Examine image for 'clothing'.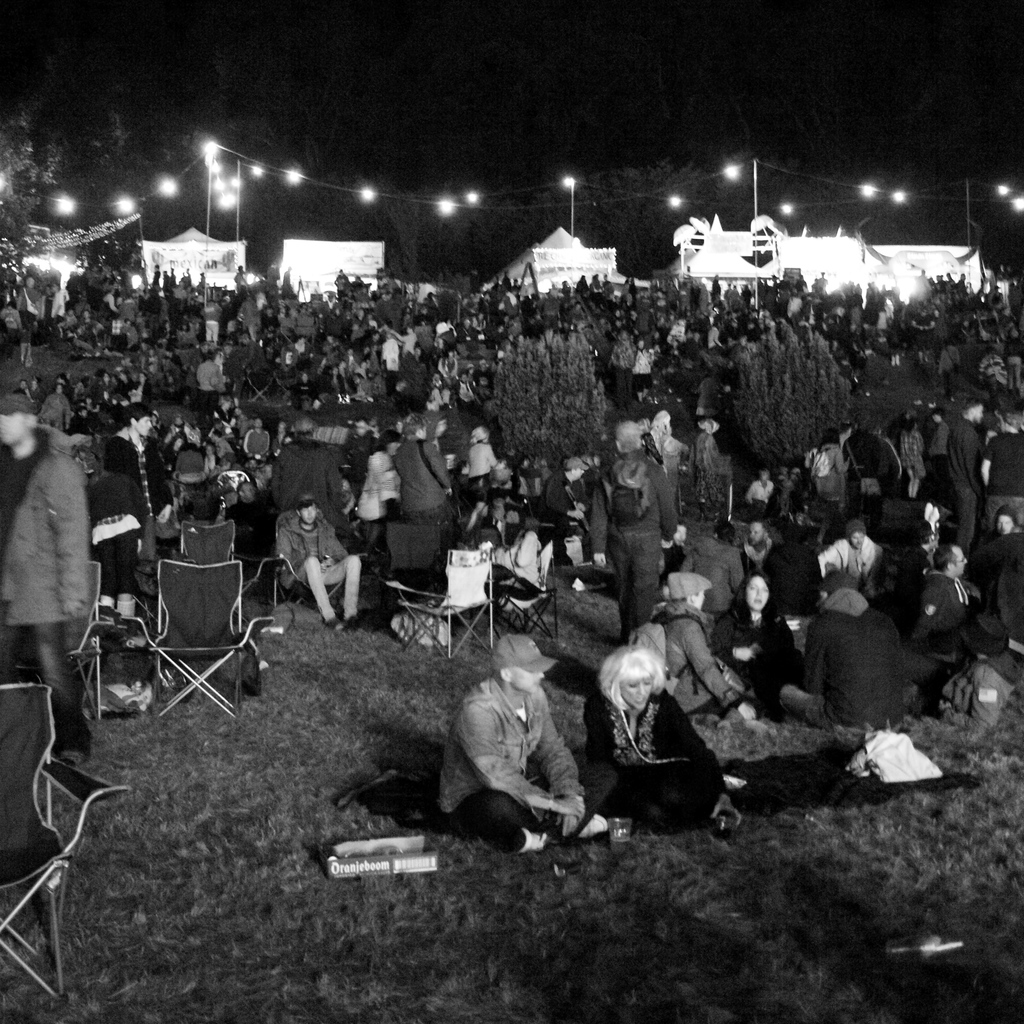
Examination result: {"left": 582, "top": 685, "right": 742, "bottom": 835}.
